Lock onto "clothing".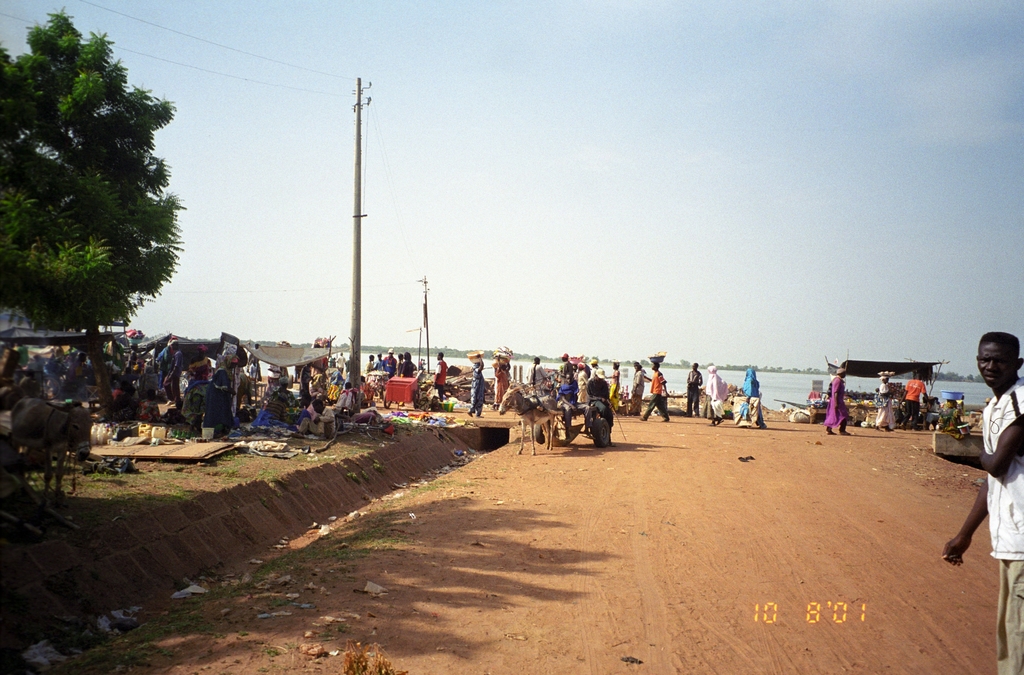
Locked: rect(403, 361, 413, 379).
